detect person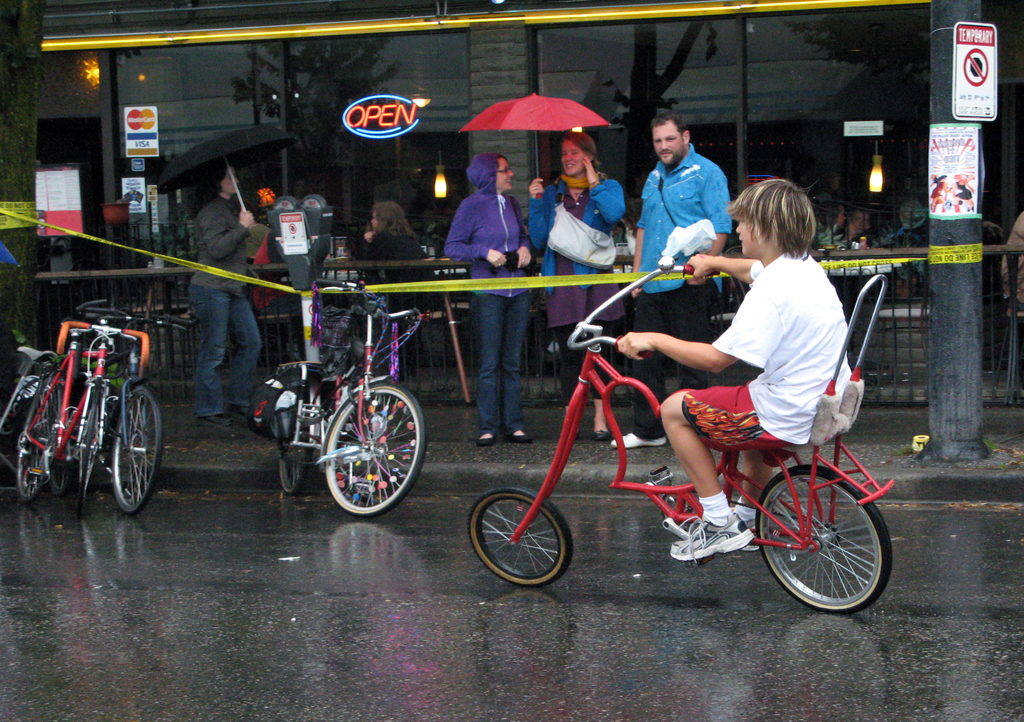
x1=525, y1=130, x2=619, y2=439
